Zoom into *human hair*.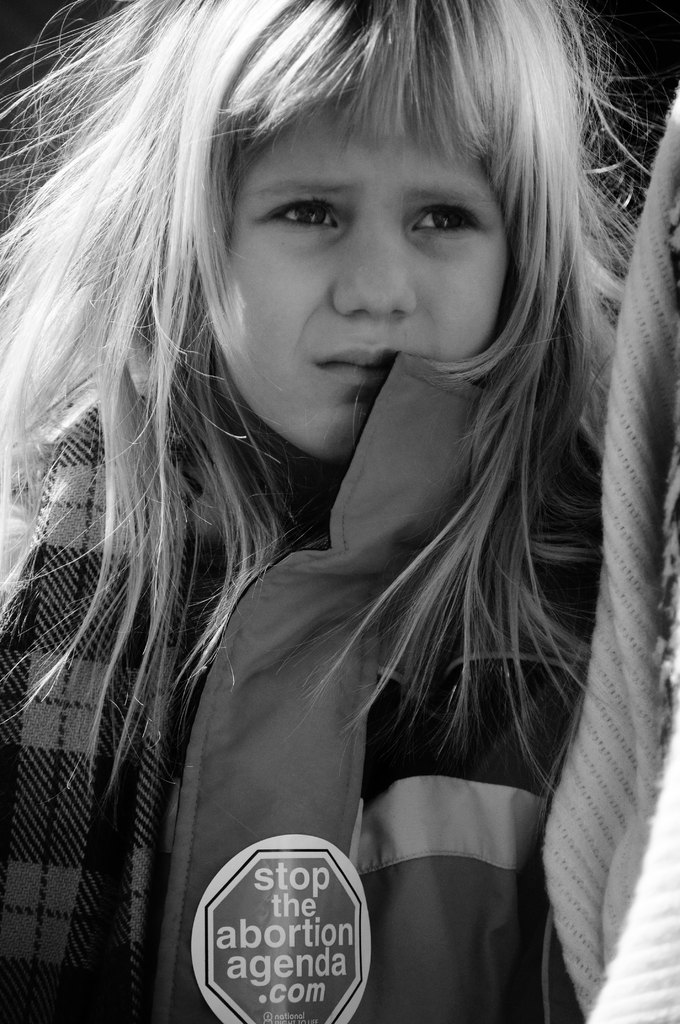
Zoom target: crop(38, 0, 665, 998).
